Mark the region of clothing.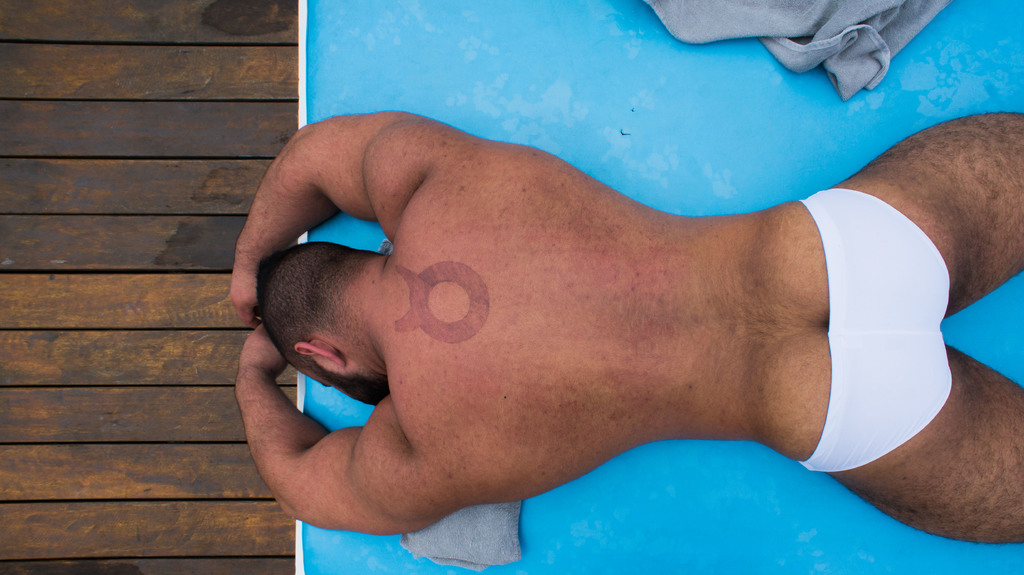
Region: {"x1": 800, "y1": 185, "x2": 965, "y2": 466}.
